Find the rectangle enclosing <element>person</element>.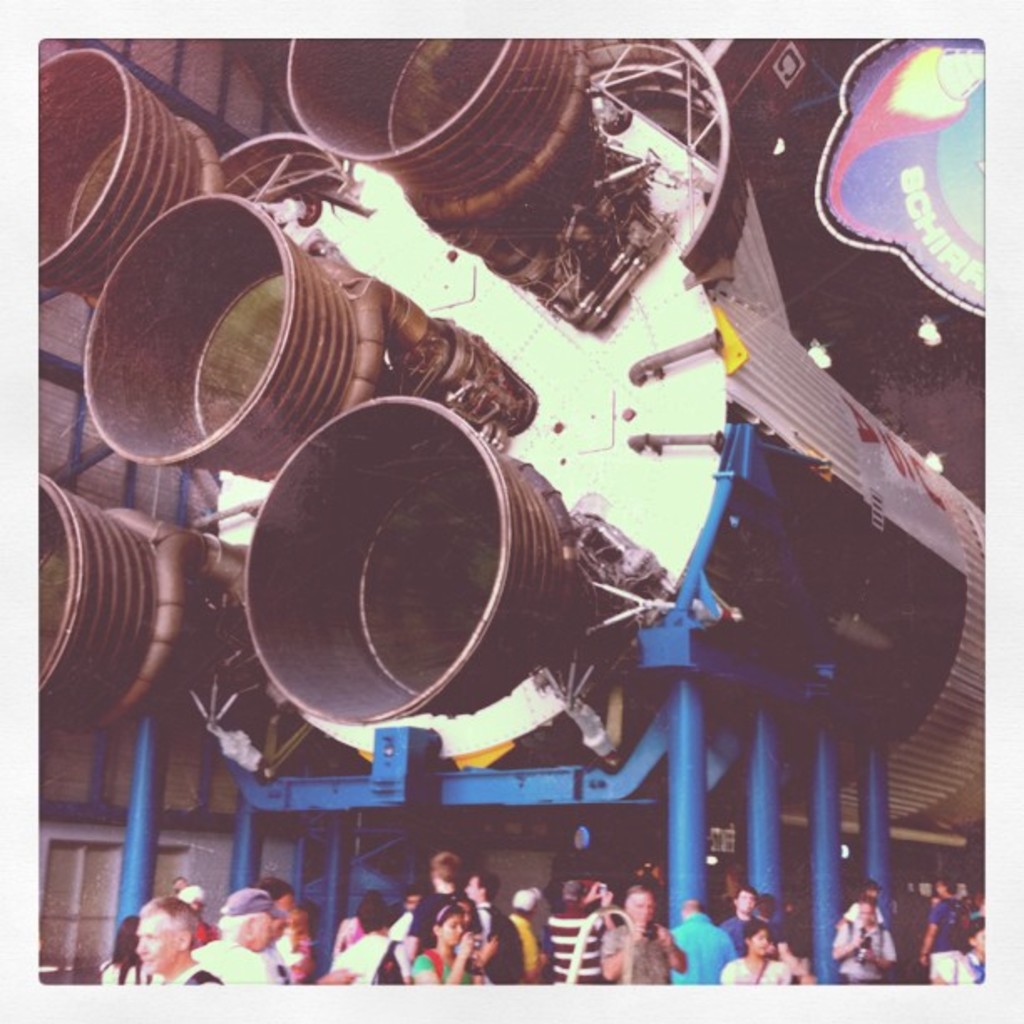
x1=542 y1=873 x2=612 y2=977.
